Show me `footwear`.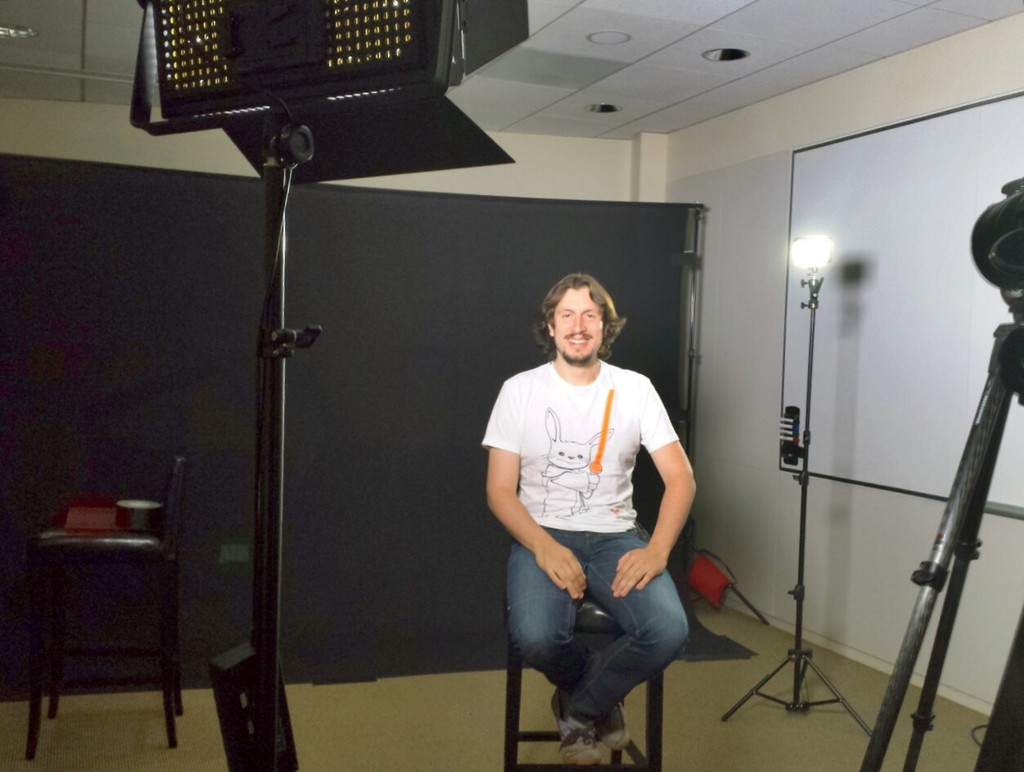
`footwear` is here: select_region(551, 690, 603, 769).
